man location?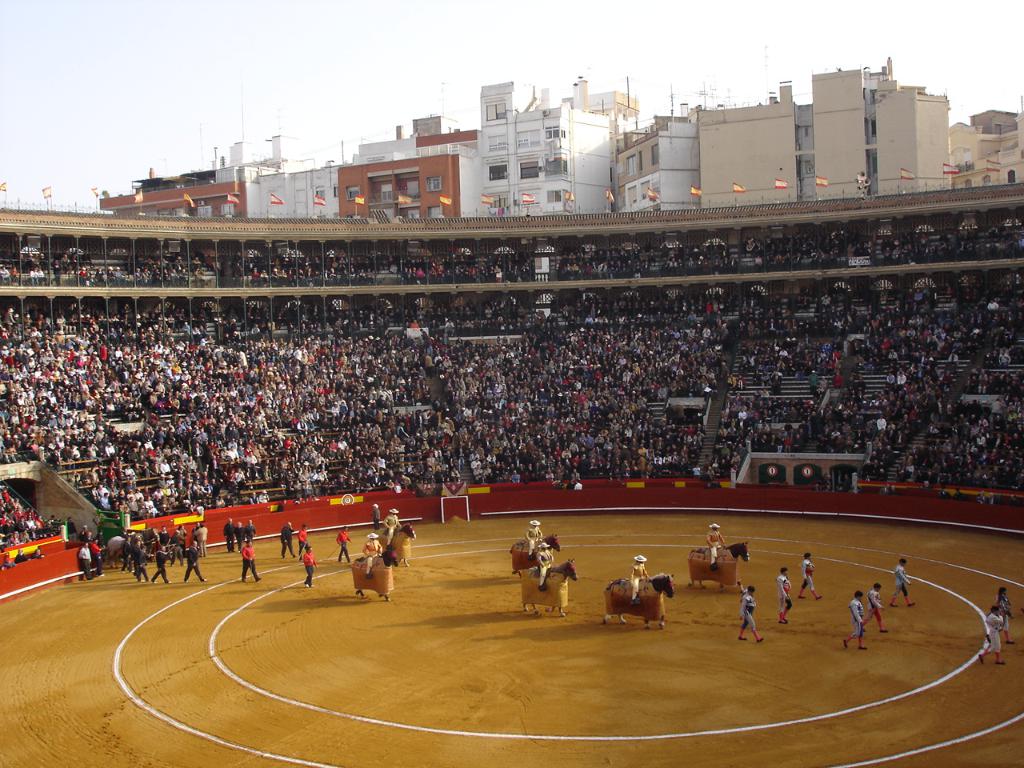
[left=88, top=538, right=102, bottom=578]
